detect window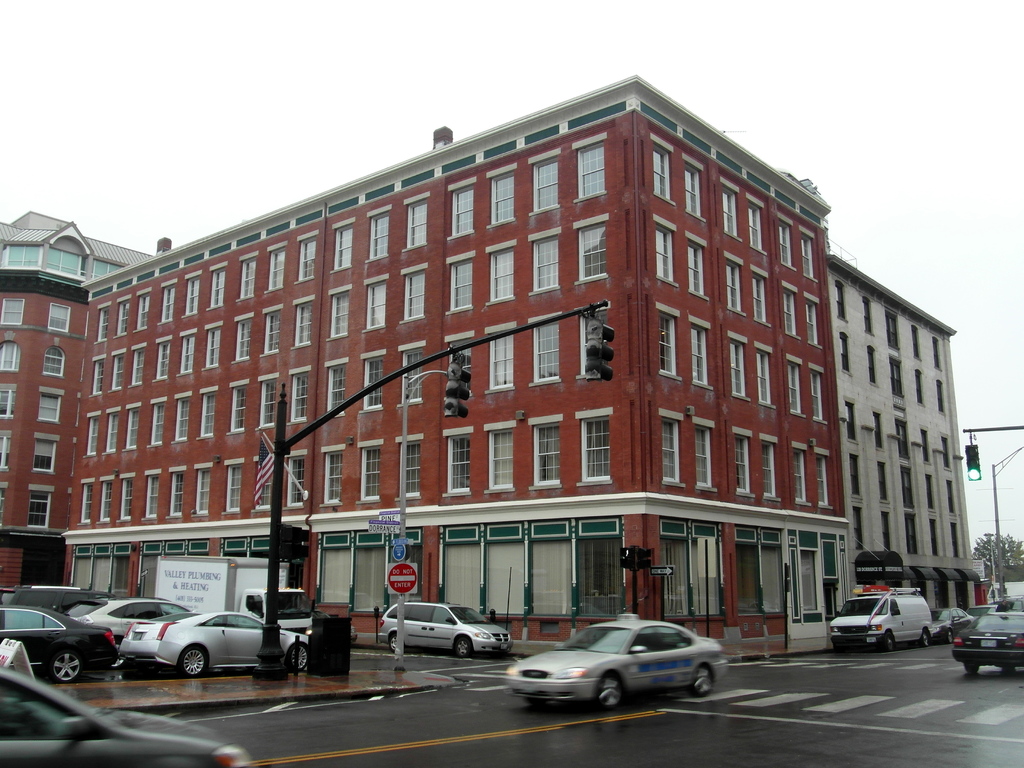
(x1=782, y1=288, x2=798, y2=335)
